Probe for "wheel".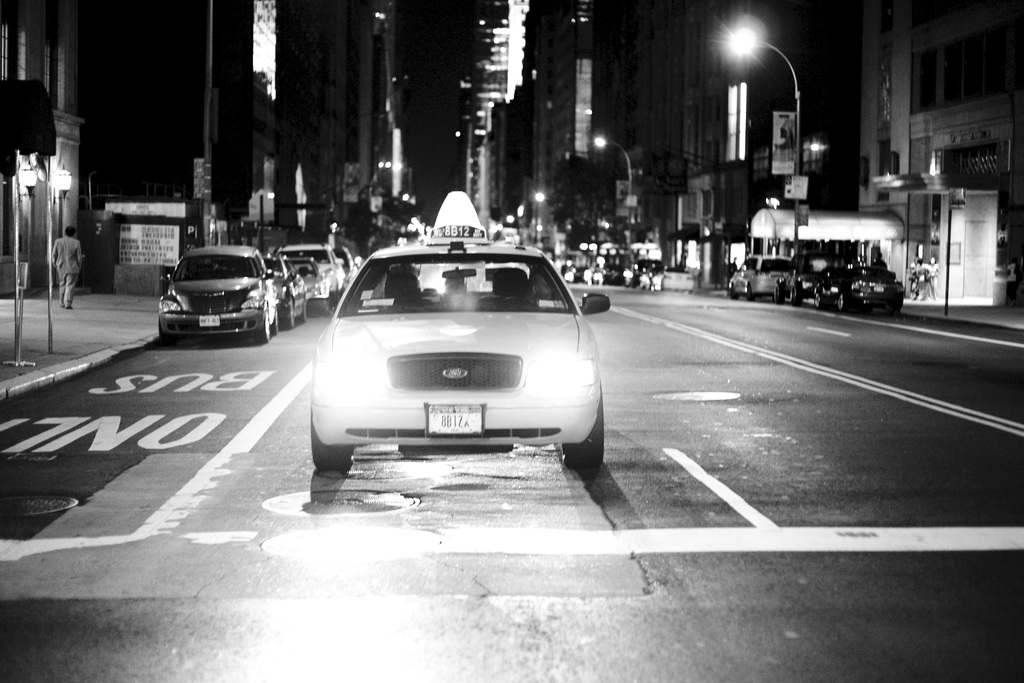
Probe result: 253 309 275 345.
